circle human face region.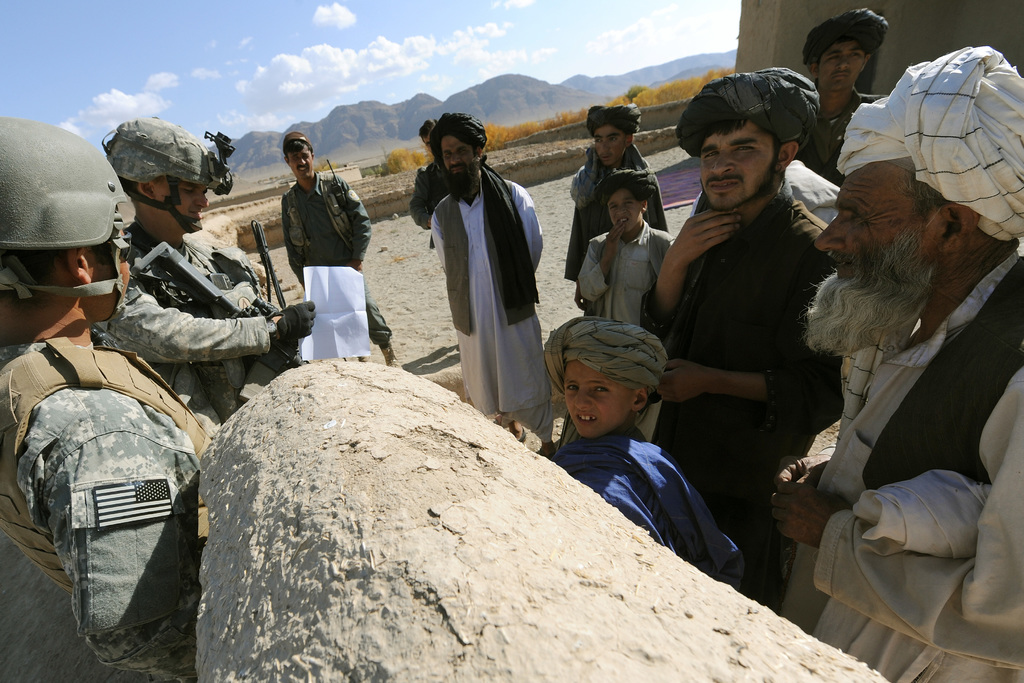
Region: left=93, top=248, right=131, bottom=319.
